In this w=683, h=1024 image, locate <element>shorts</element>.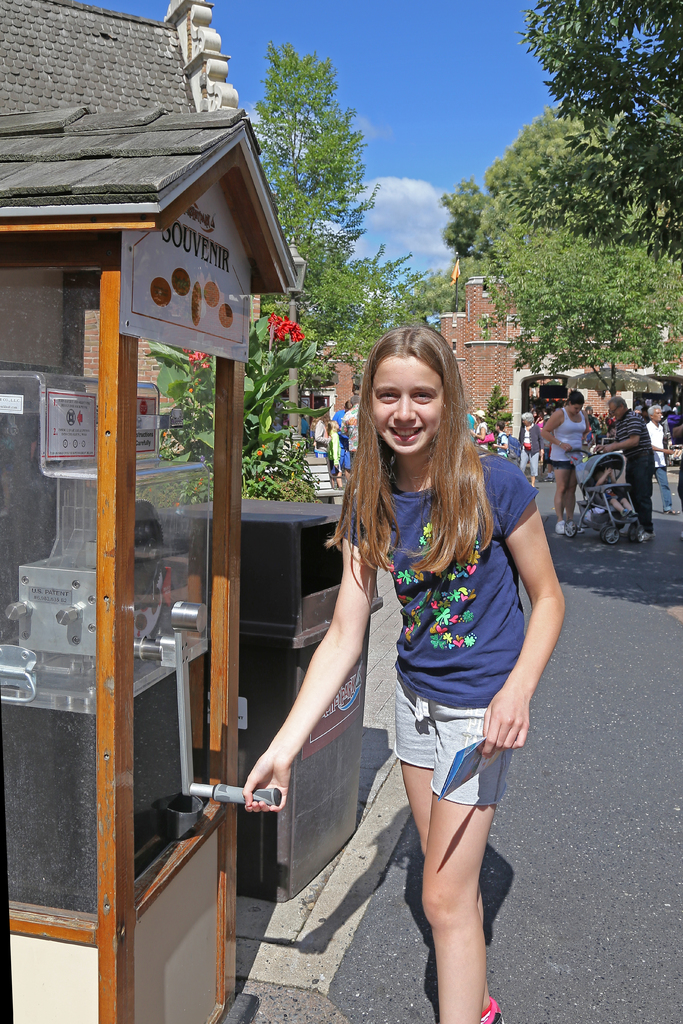
Bounding box: {"x1": 337, "y1": 449, "x2": 350, "y2": 475}.
